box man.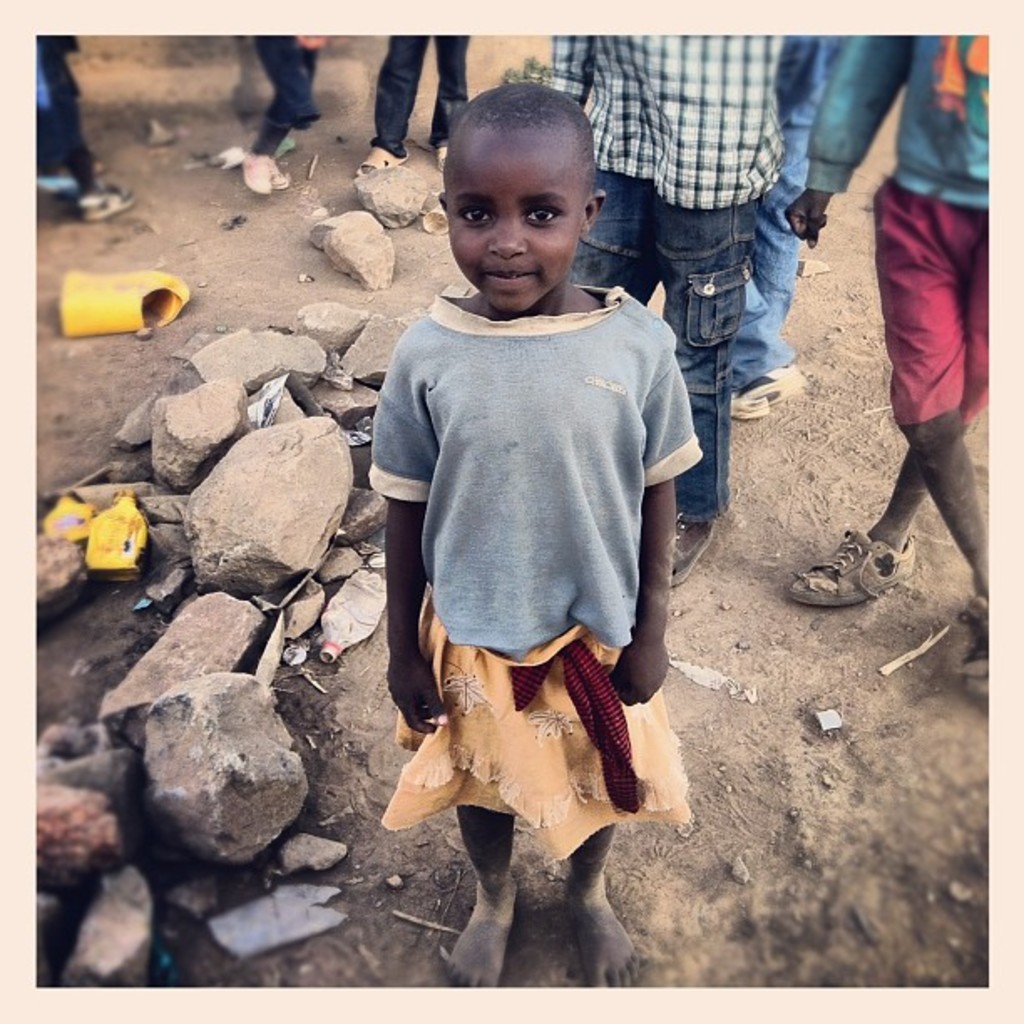
box(845, 40, 1007, 606).
